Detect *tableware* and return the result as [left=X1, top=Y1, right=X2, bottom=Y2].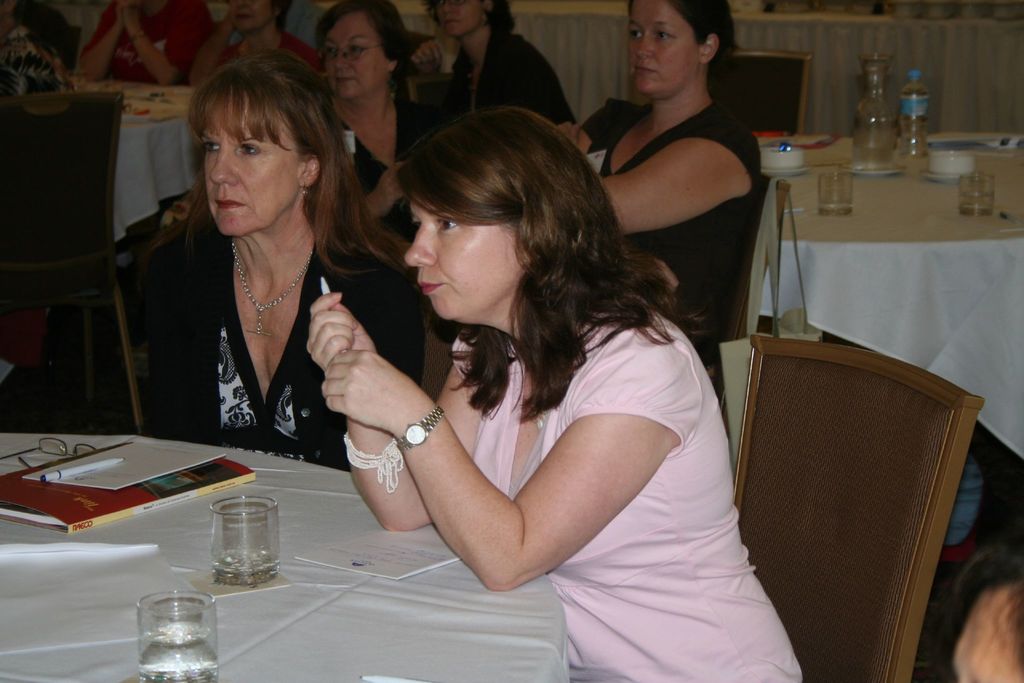
[left=765, top=168, right=806, bottom=179].
